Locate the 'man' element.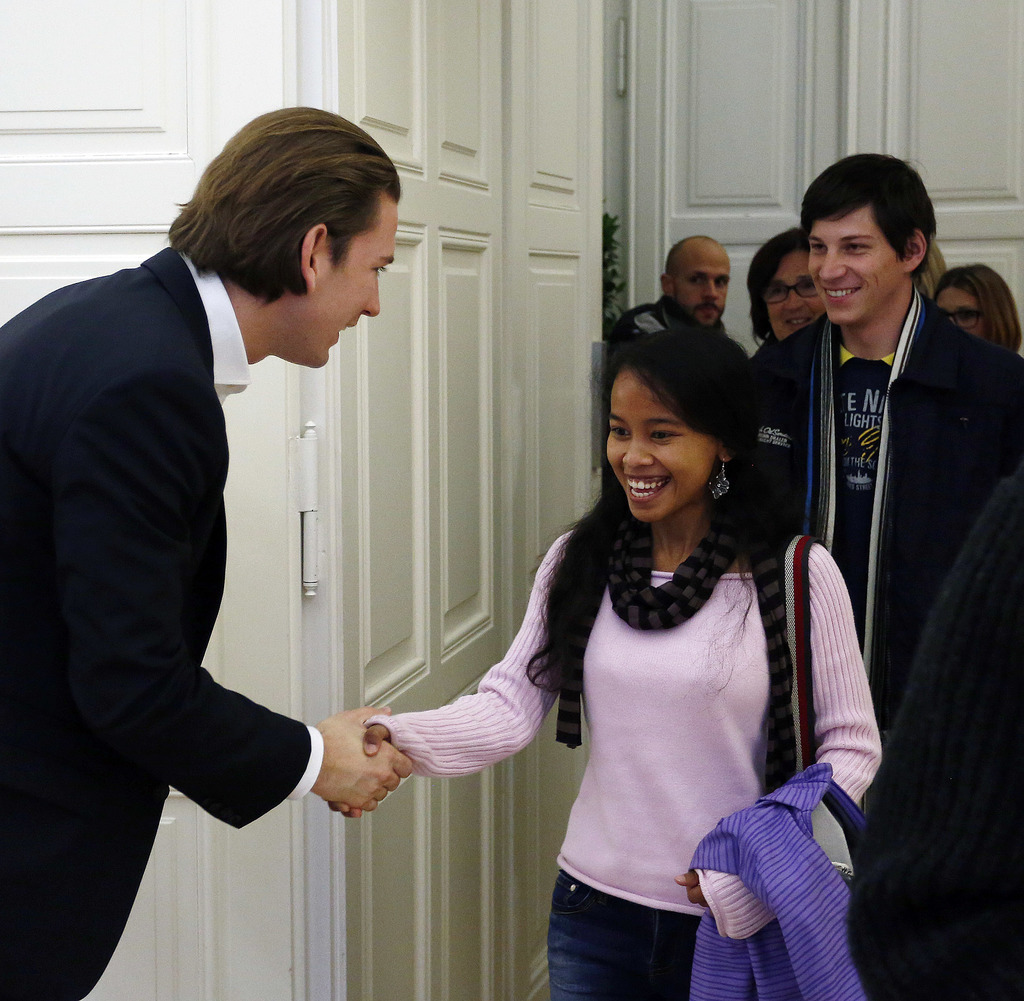
Element bbox: 598, 218, 739, 384.
